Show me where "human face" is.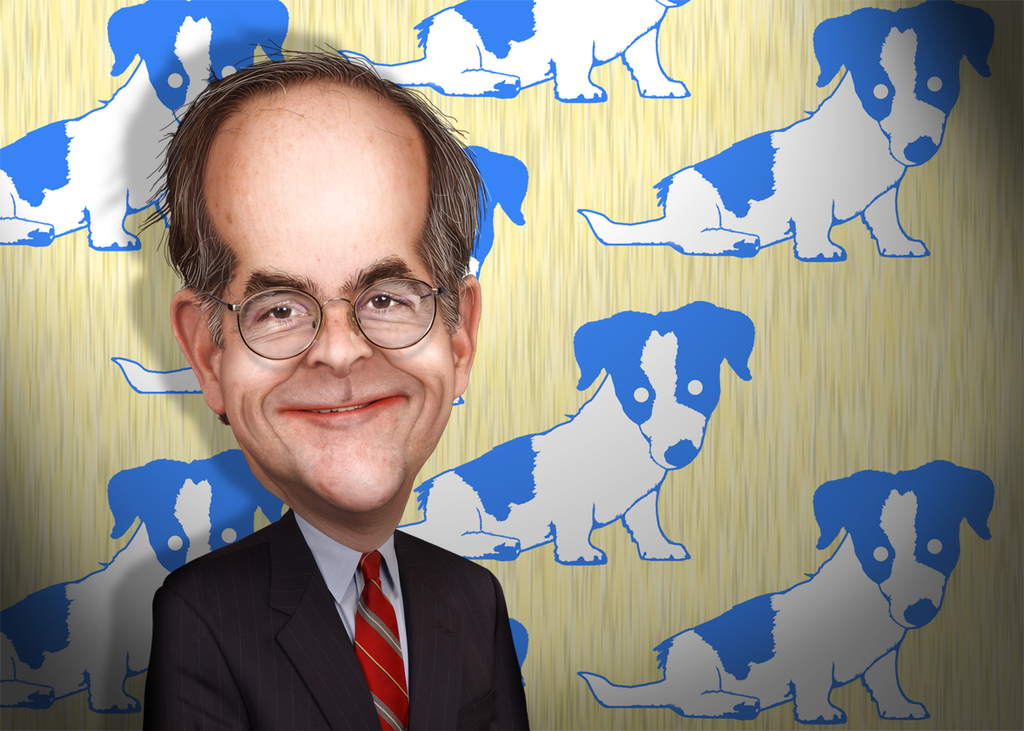
"human face" is at (223, 100, 457, 509).
